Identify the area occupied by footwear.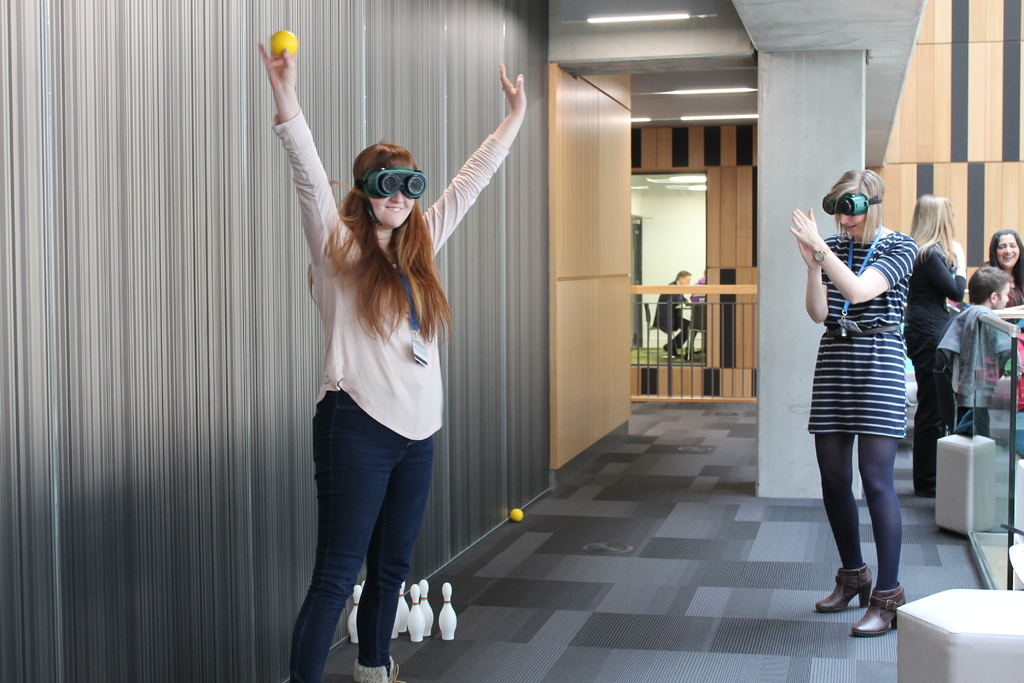
Area: (850, 591, 902, 635).
